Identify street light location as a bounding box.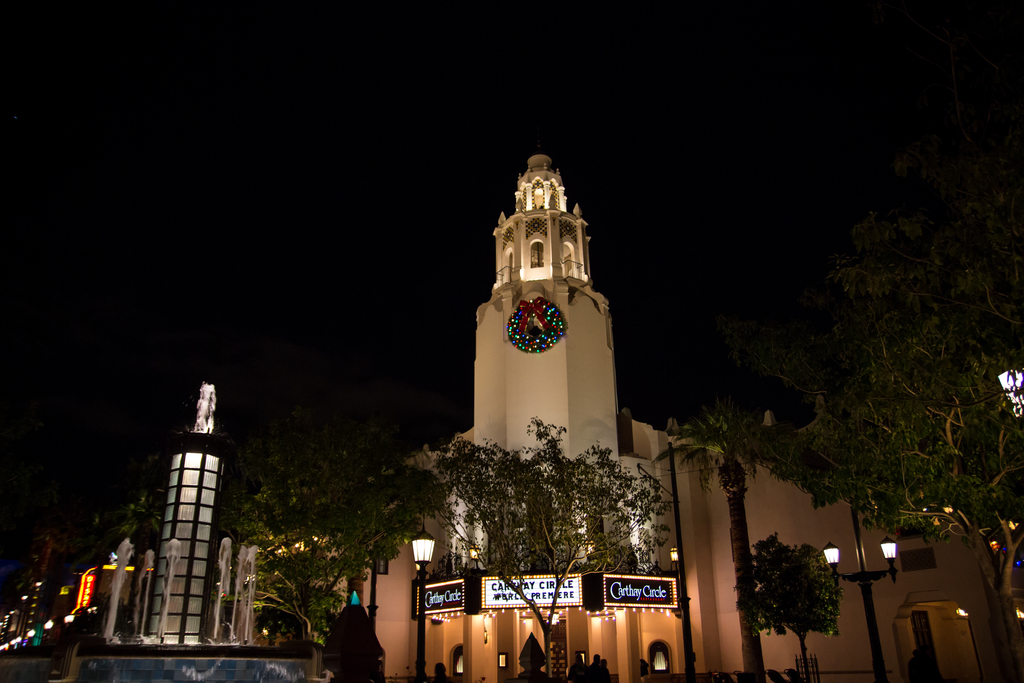
<bbox>411, 507, 438, 682</bbox>.
